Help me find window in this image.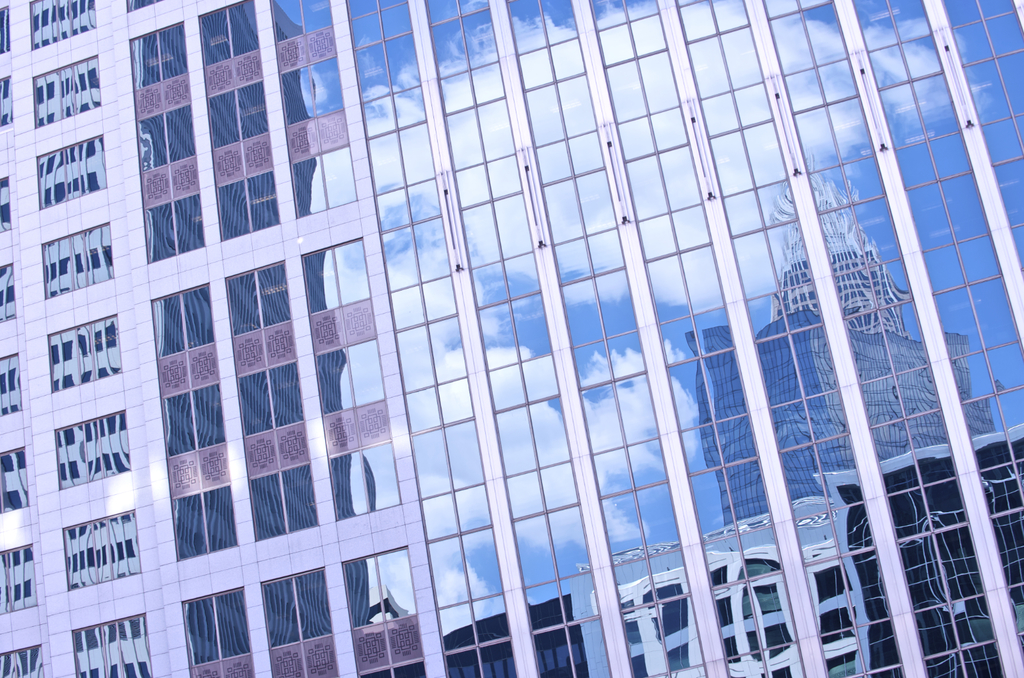
Found it: [225, 260, 290, 335].
